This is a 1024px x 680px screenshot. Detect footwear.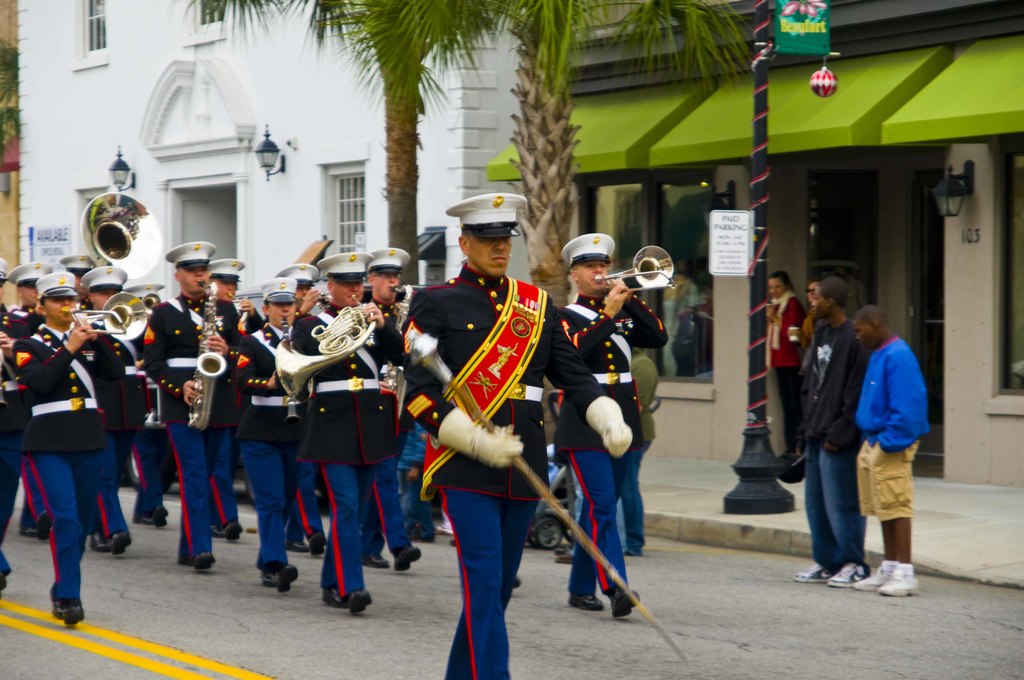
794:563:834:581.
